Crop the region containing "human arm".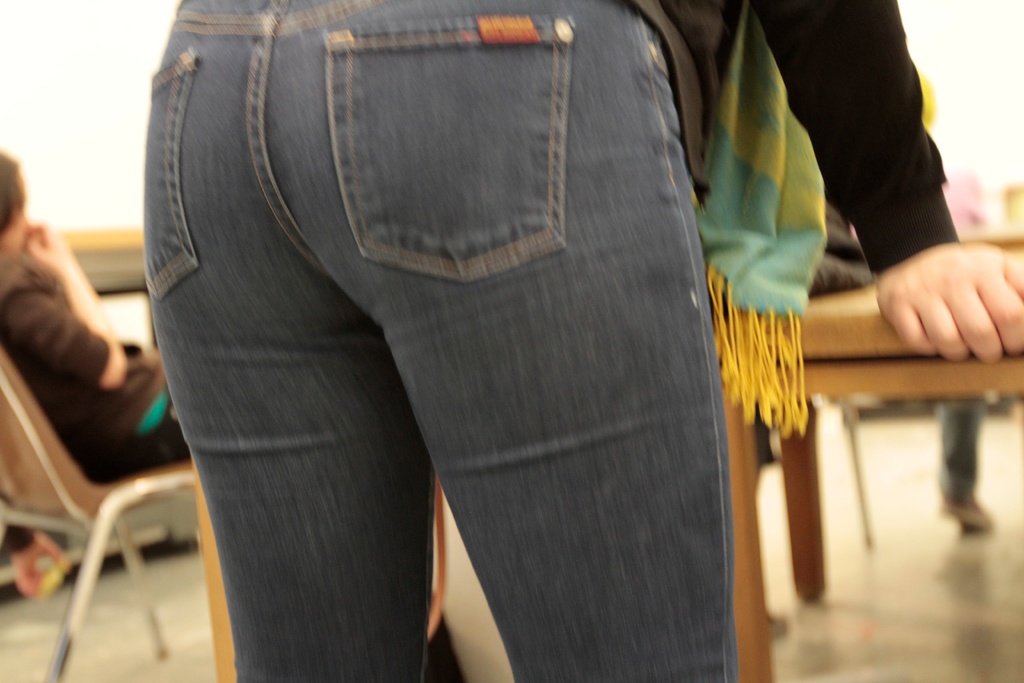
Crop region: detection(748, 1, 1023, 357).
